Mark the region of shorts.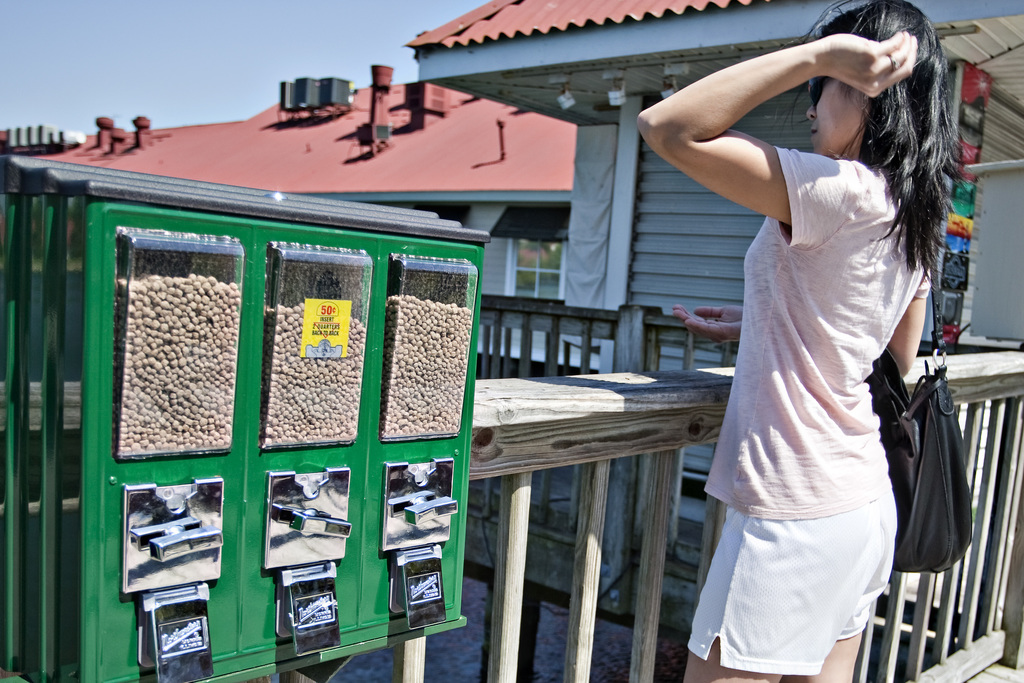
Region: bbox=(701, 486, 897, 668).
